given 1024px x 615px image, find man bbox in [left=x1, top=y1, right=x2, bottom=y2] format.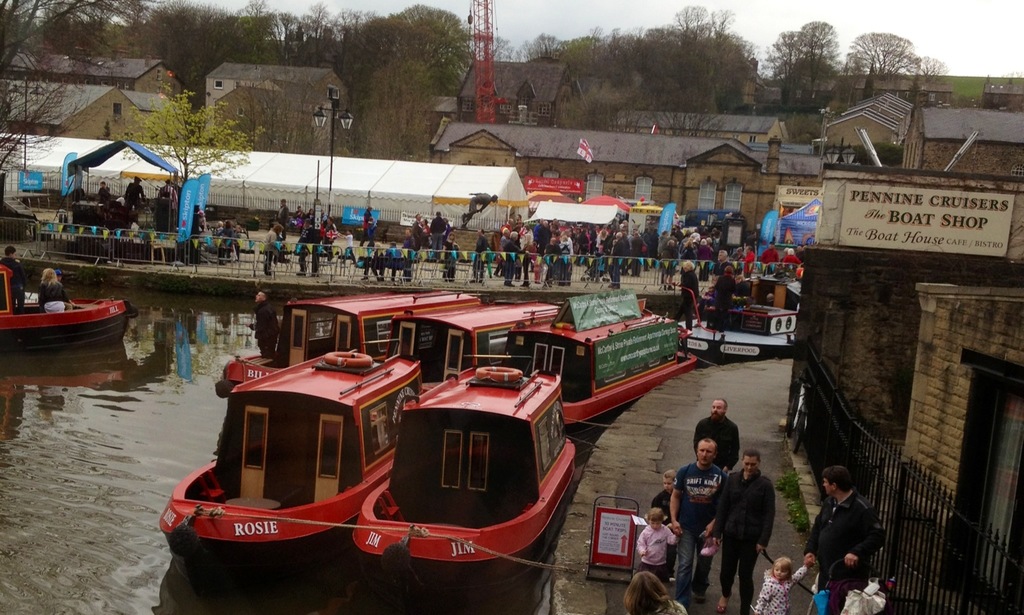
[left=119, top=175, right=158, bottom=217].
